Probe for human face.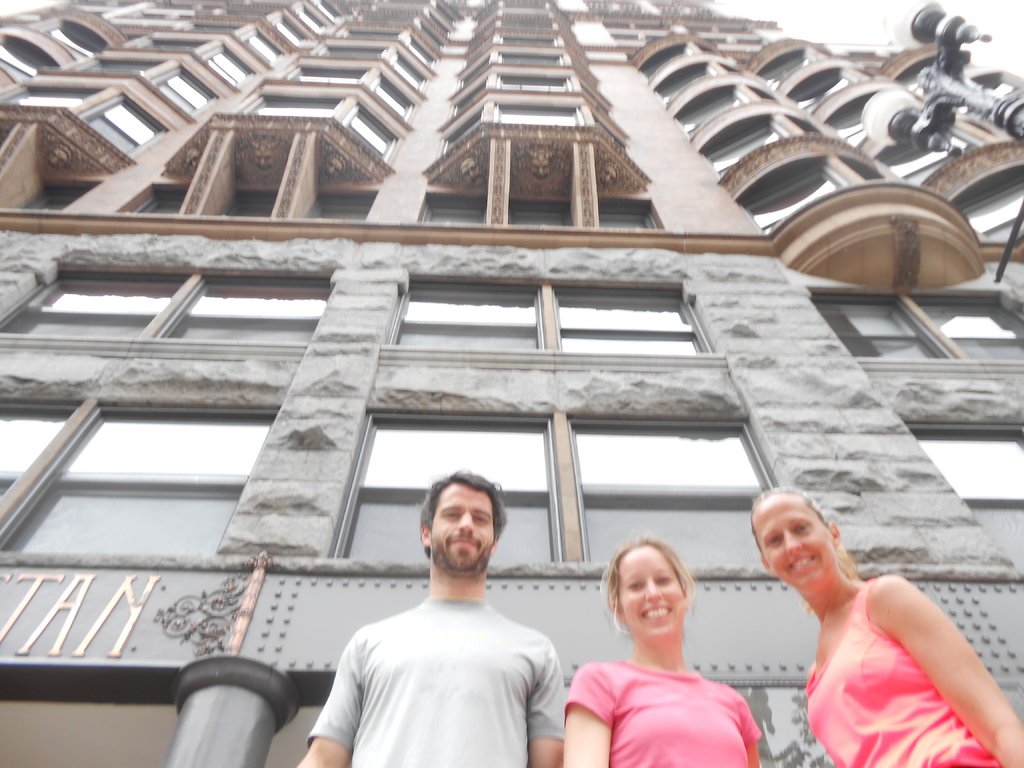
Probe result: <bbox>746, 483, 836, 585</bbox>.
